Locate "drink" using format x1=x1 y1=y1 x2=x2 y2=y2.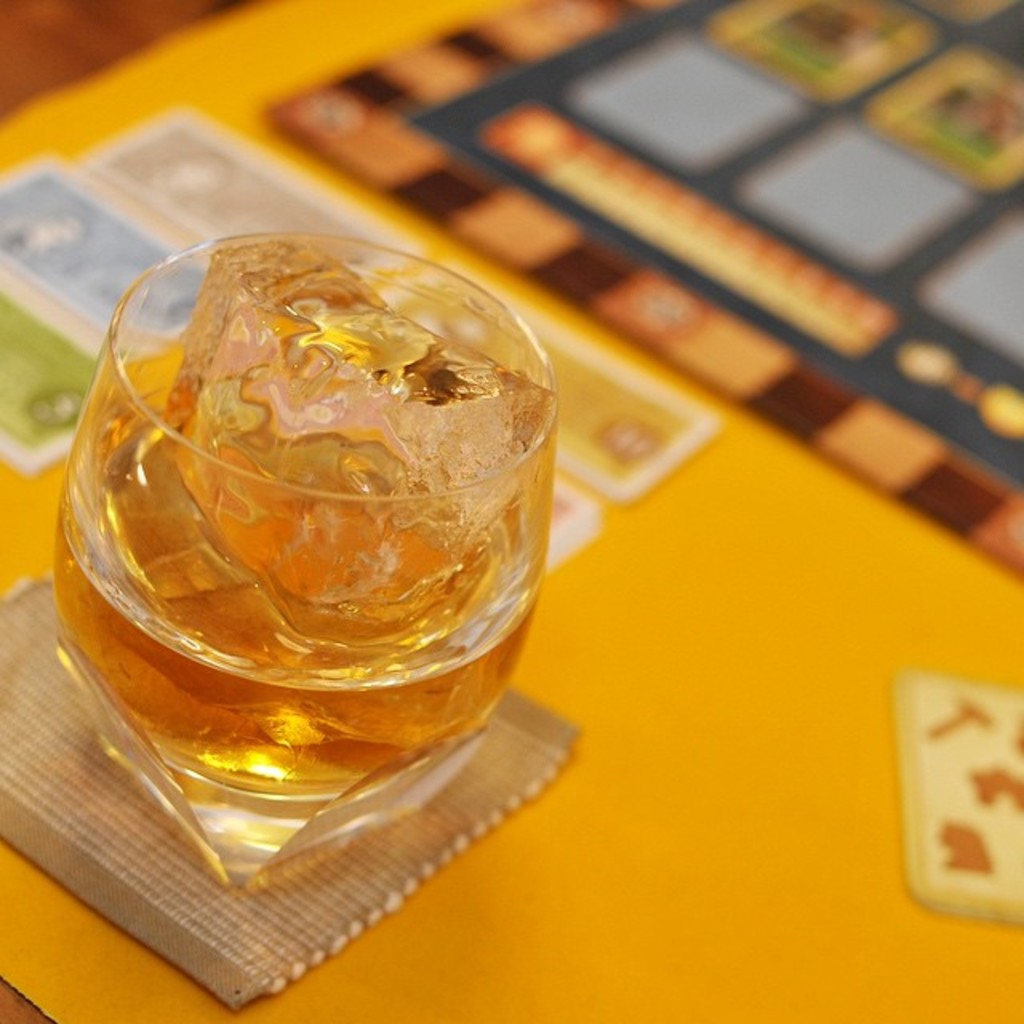
x1=74 y1=213 x2=558 y2=883.
